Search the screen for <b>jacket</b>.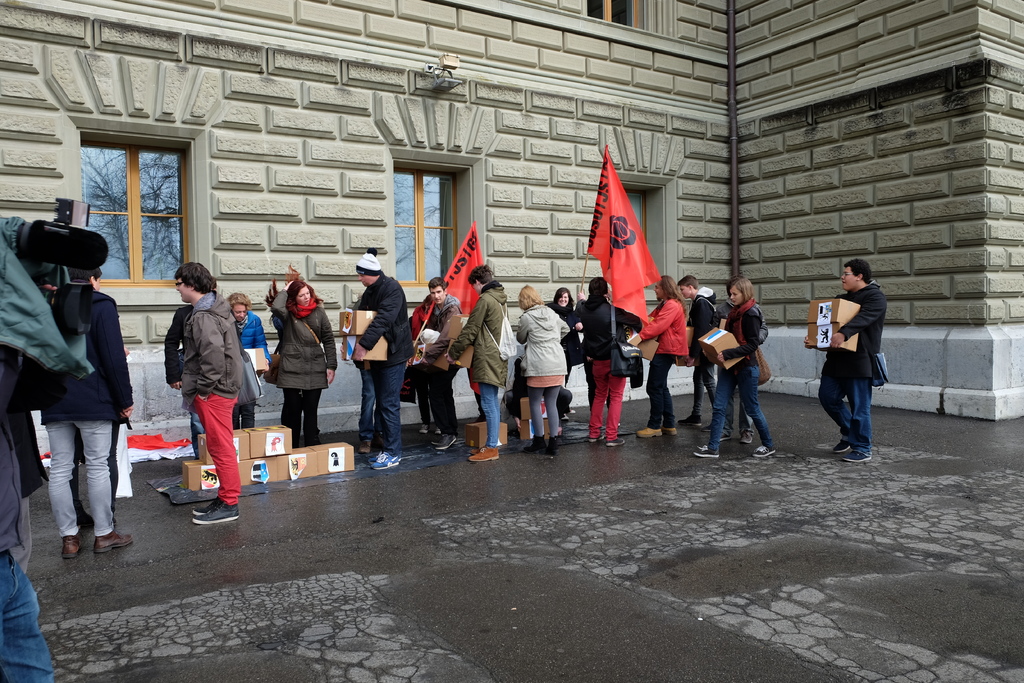
Found at (left=270, top=285, right=333, bottom=388).
